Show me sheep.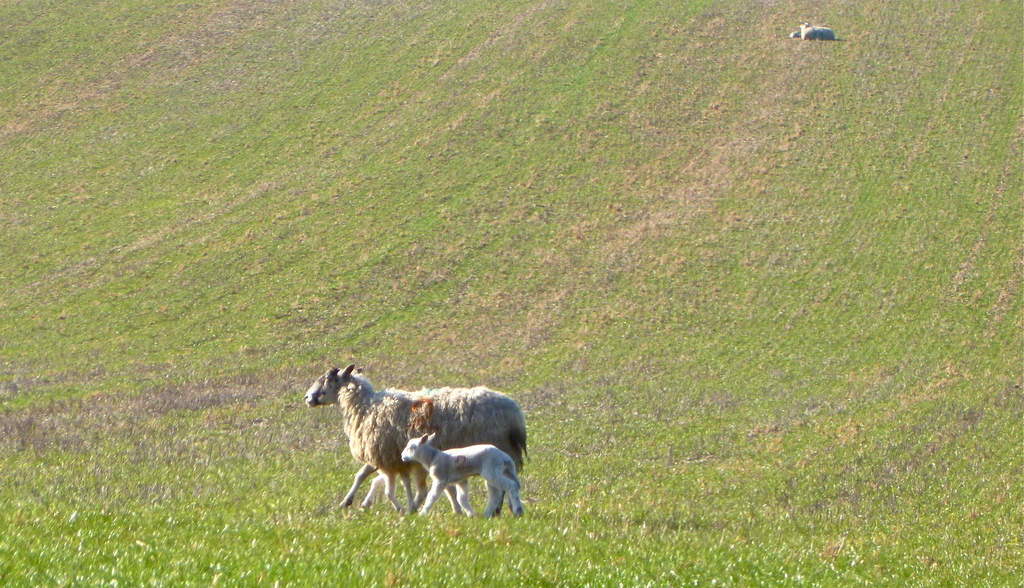
sheep is here: select_region(303, 363, 530, 506).
